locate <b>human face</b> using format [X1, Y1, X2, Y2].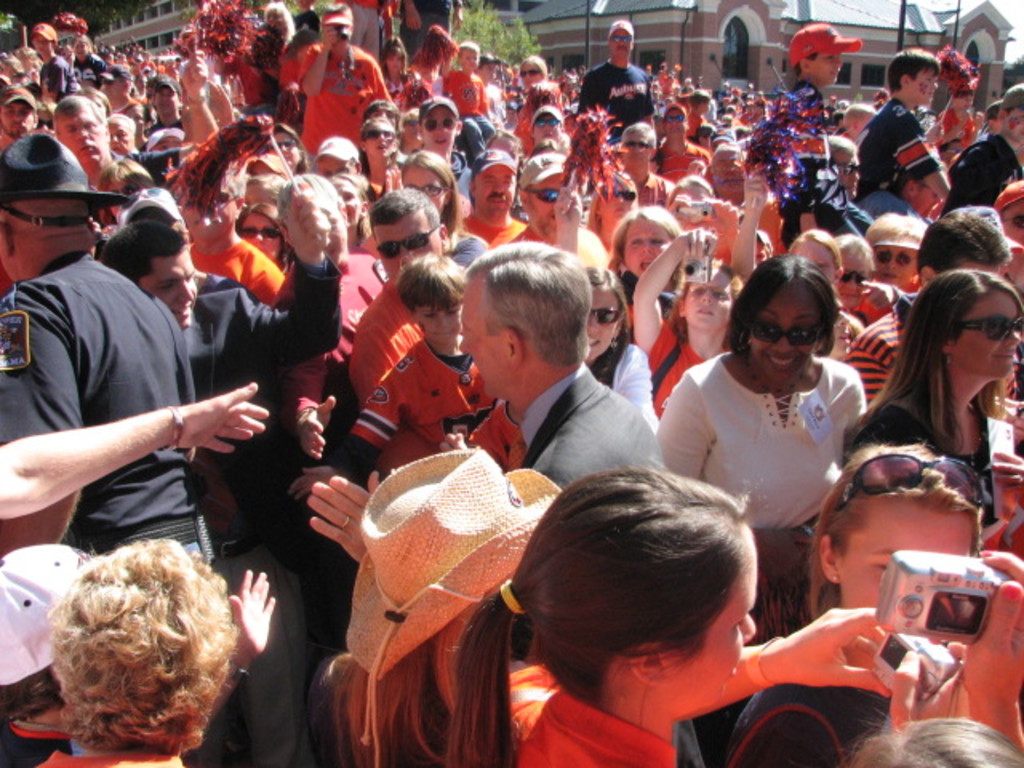
[403, 166, 451, 208].
